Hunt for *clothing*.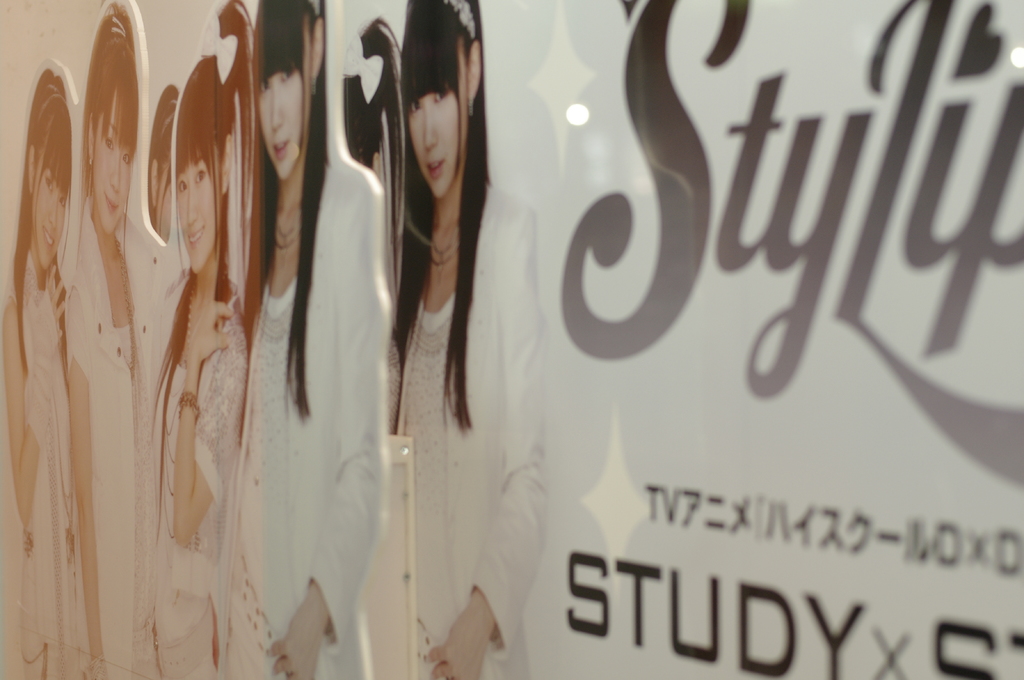
Hunted down at 388:164:548:679.
